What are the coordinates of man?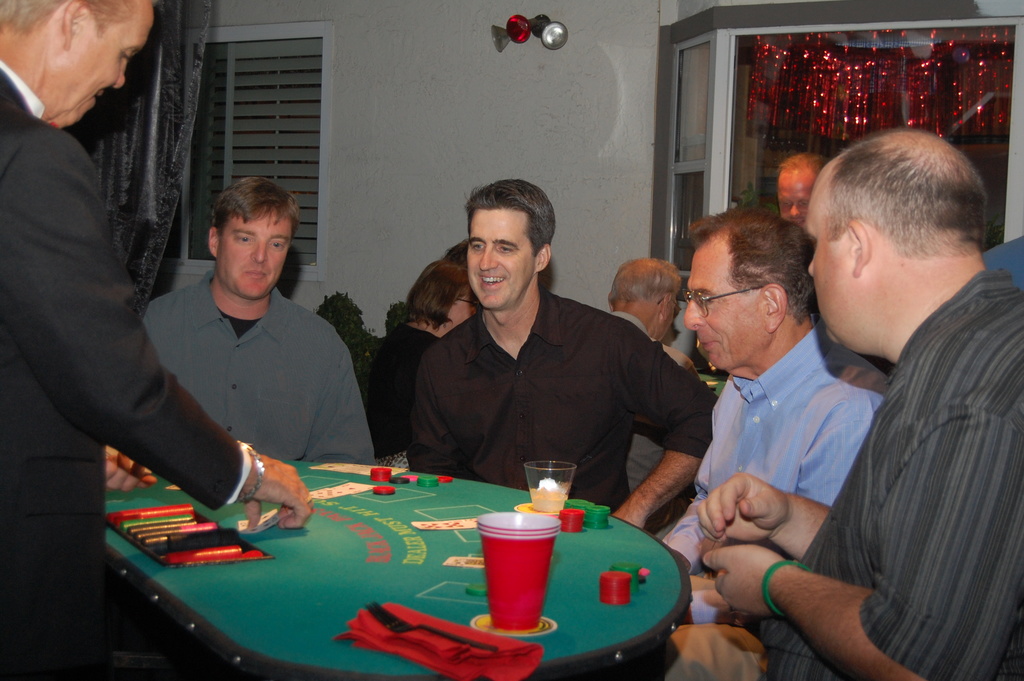
772:150:897:377.
